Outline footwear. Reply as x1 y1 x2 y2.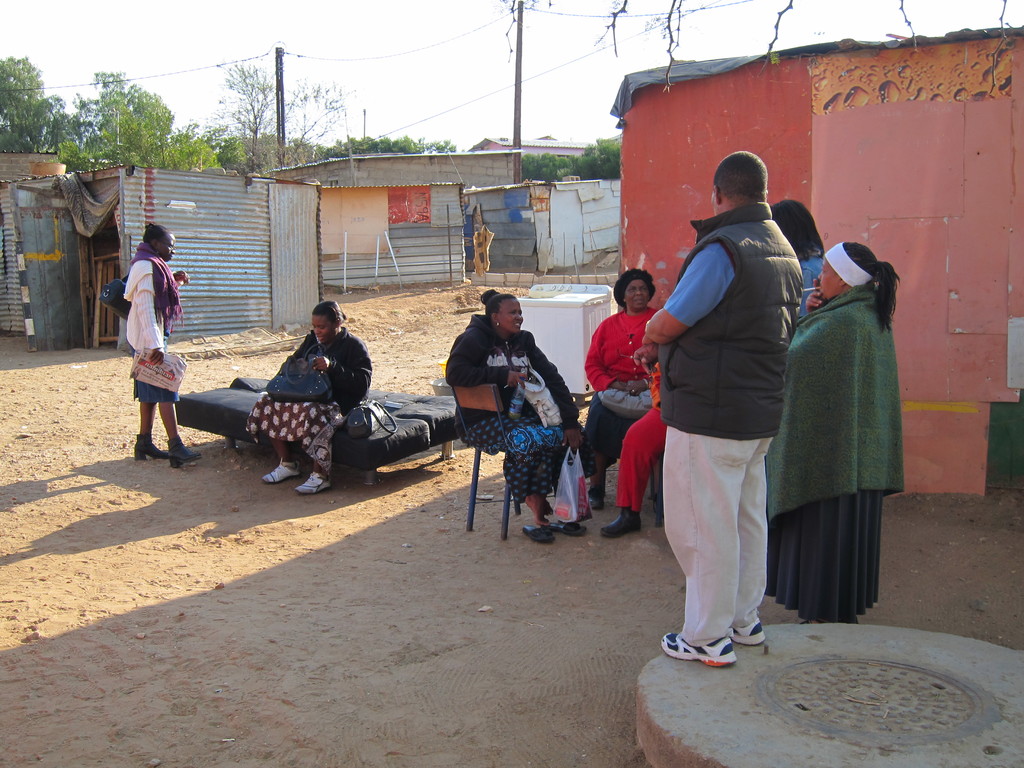
131 435 167 454.
